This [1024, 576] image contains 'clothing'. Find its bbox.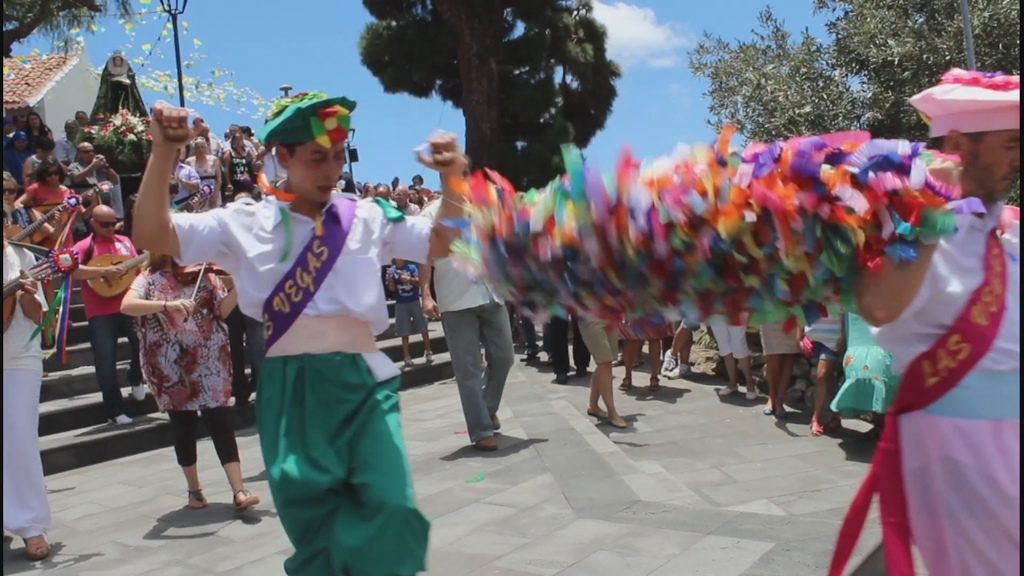
left=868, top=202, right=1023, bottom=575.
